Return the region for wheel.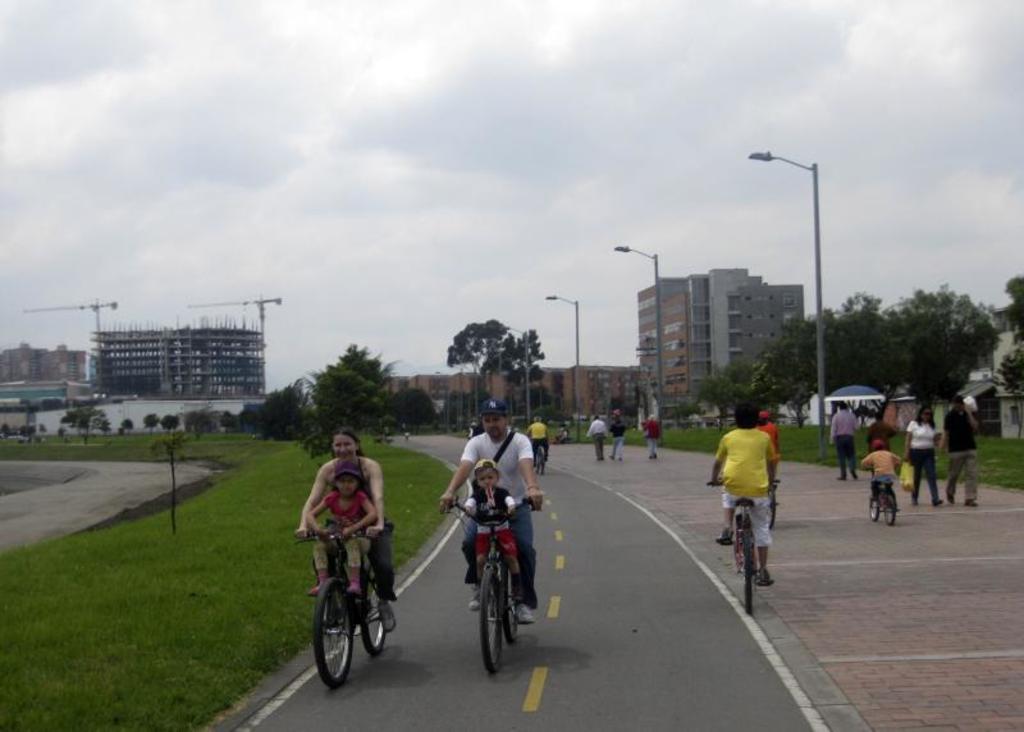
x1=311, y1=584, x2=369, y2=692.
